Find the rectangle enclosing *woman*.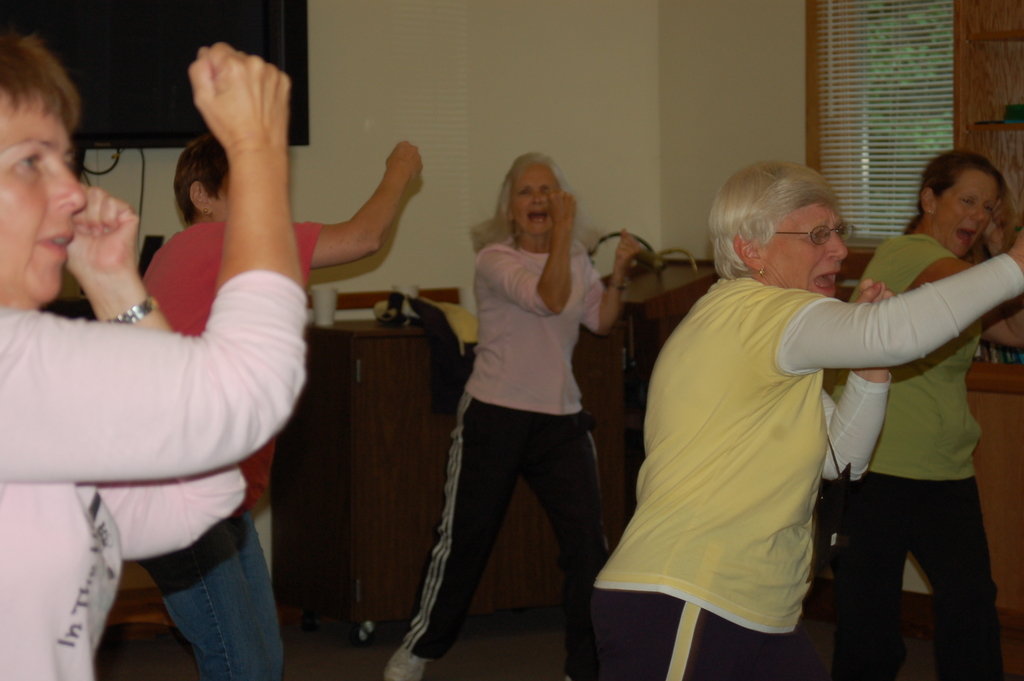
[x1=593, y1=160, x2=1023, y2=680].
